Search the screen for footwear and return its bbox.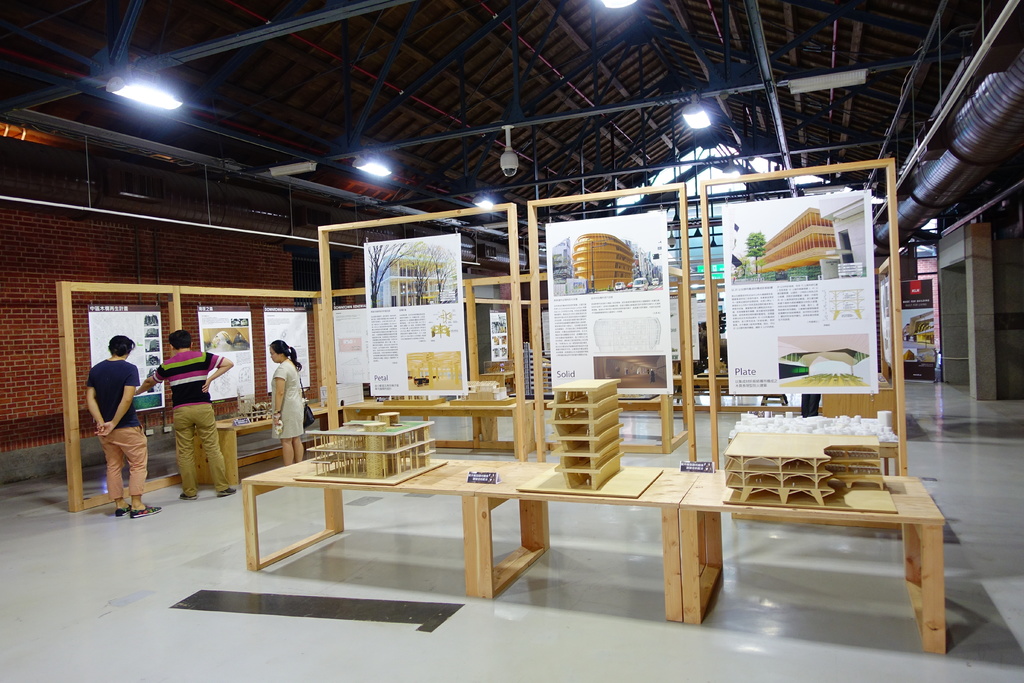
Found: (131,506,161,519).
